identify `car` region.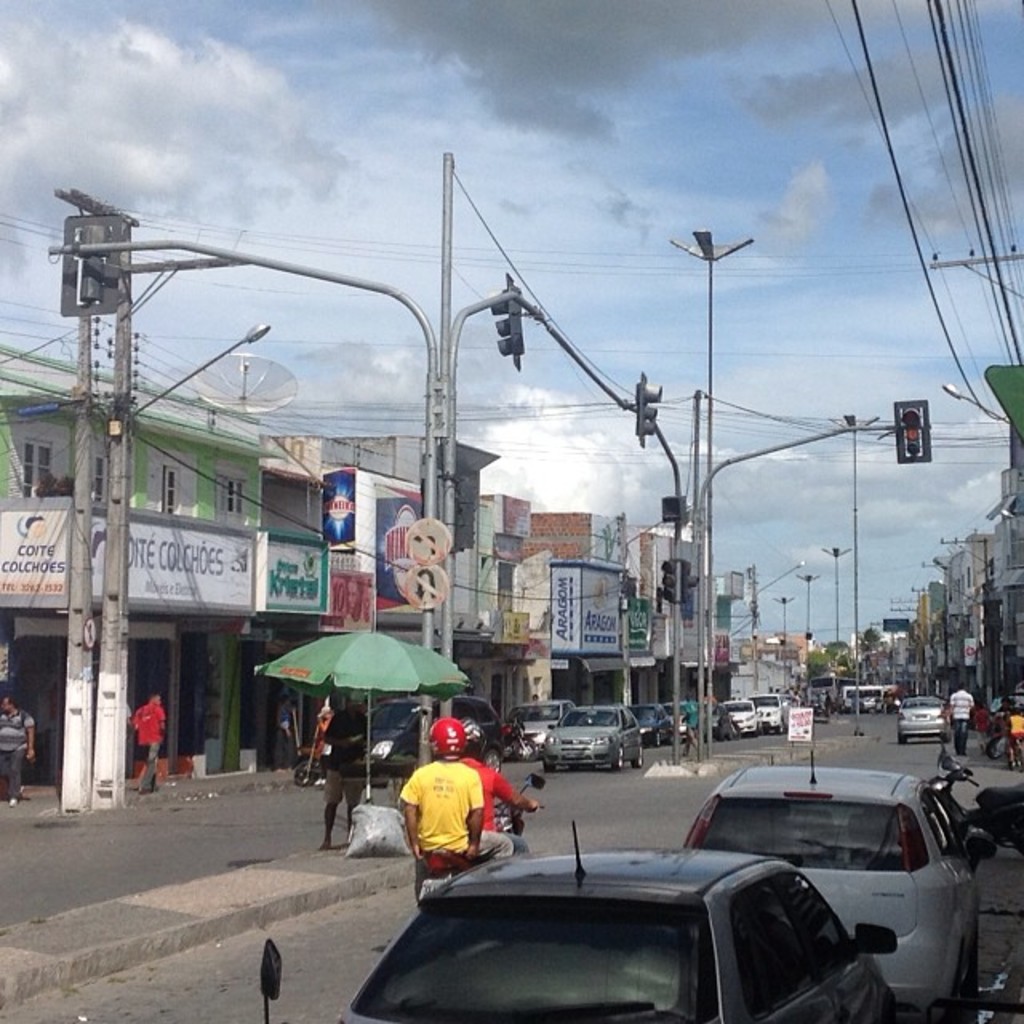
Region: <bbox>365, 704, 501, 774</bbox>.
